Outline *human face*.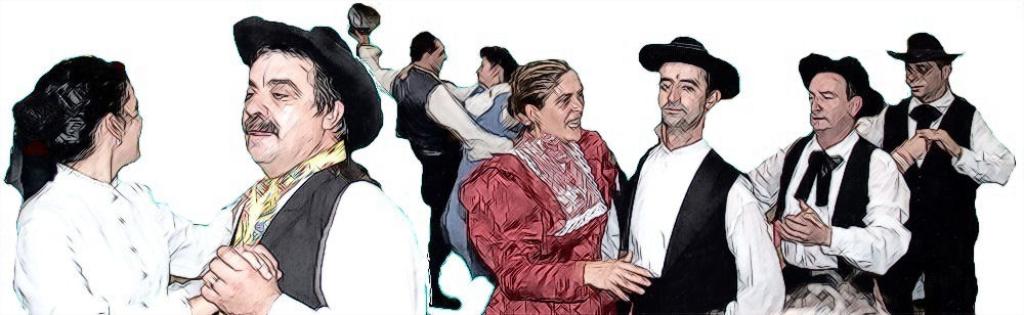
Outline: 429,38,446,72.
